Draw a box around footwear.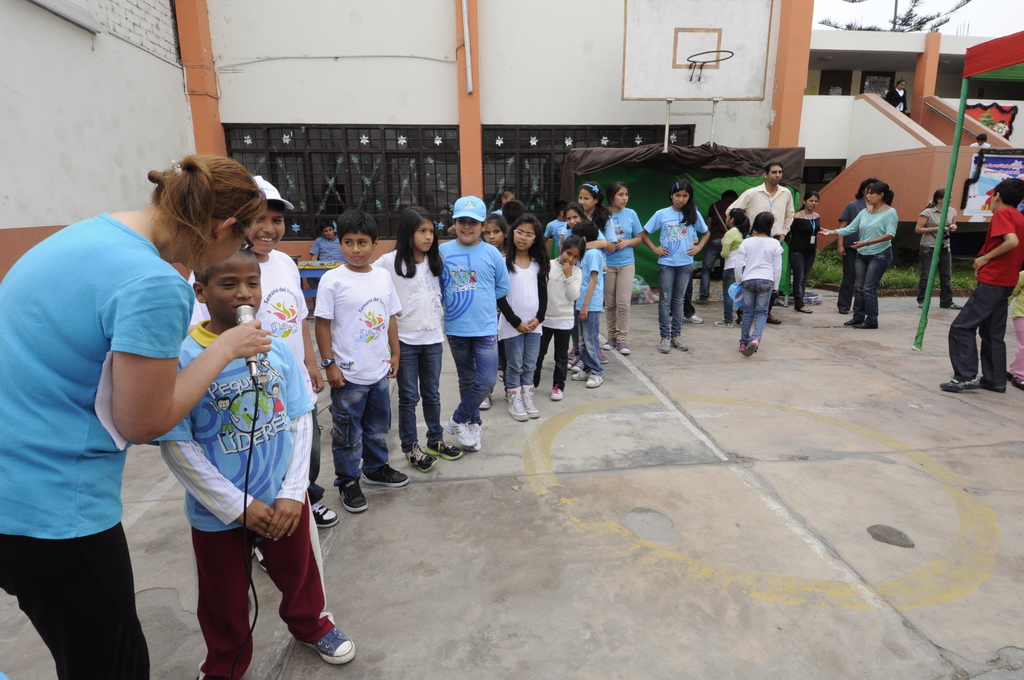
<box>977,374,1007,393</box>.
